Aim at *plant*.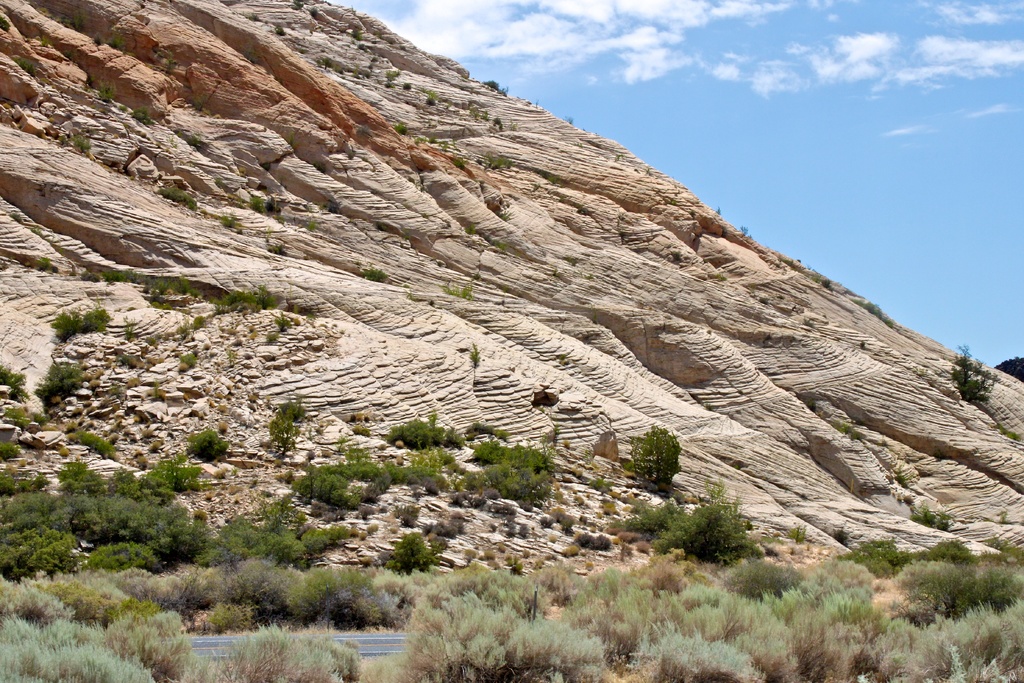
Aimed at l=300, t=529, r=336, b=555.
